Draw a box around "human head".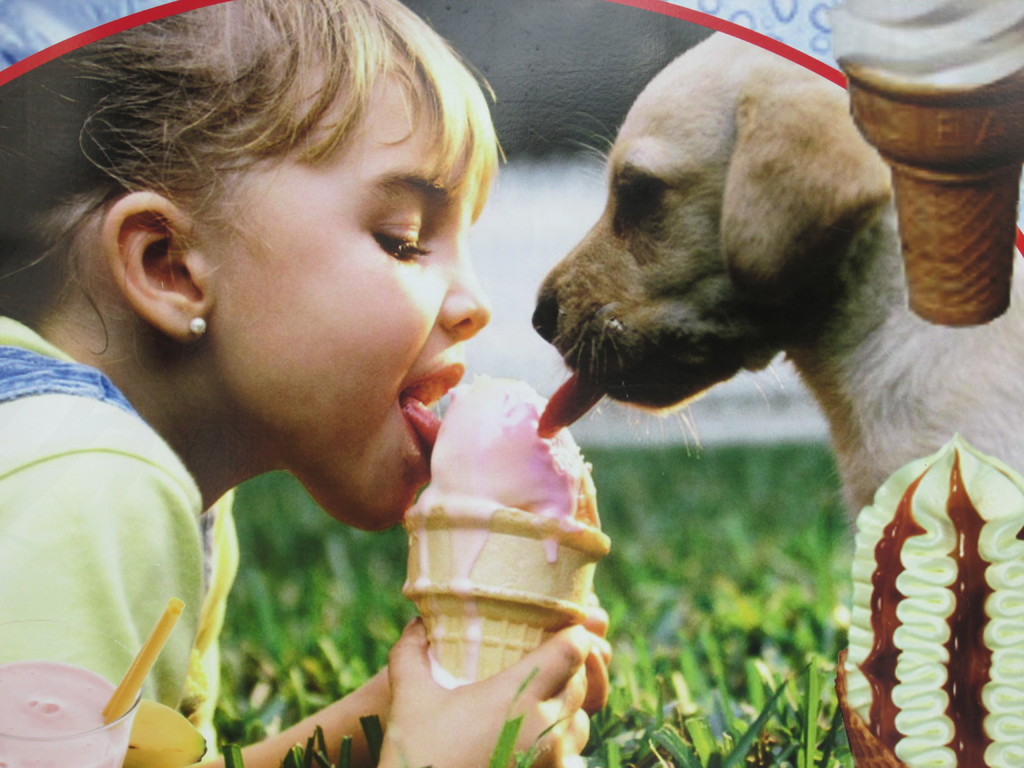
{"left": 58, "top": 7, "right": 503, "bottom": 463}.
